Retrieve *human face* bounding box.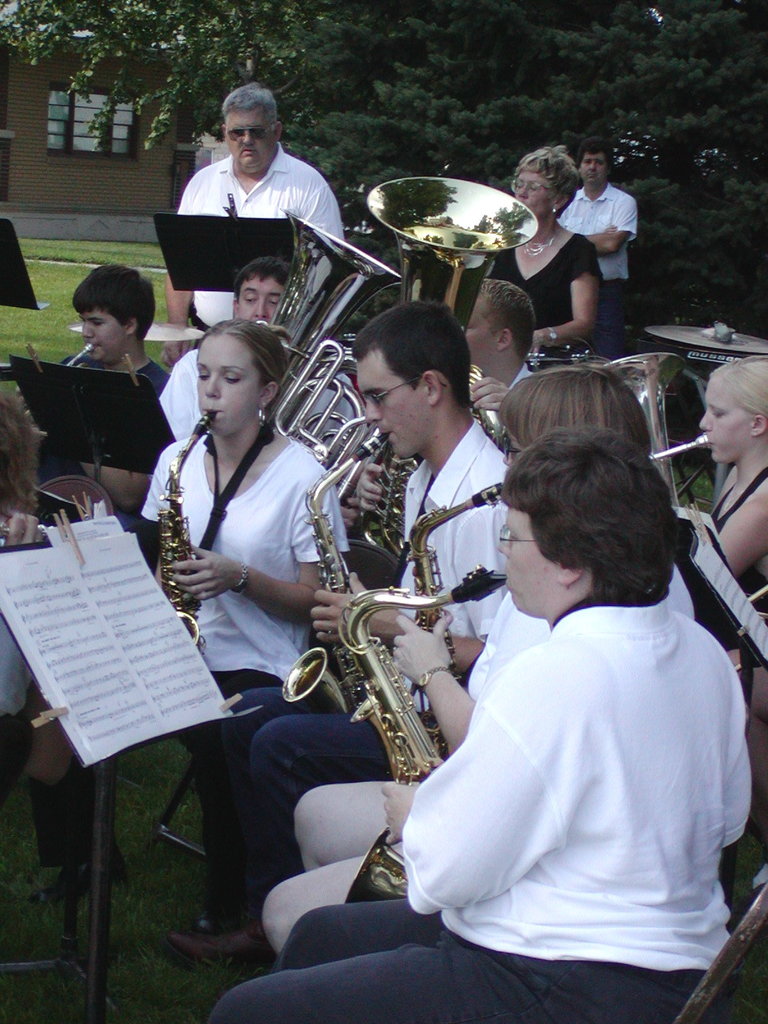
Bounding box: (581, 152, 612, 188).
